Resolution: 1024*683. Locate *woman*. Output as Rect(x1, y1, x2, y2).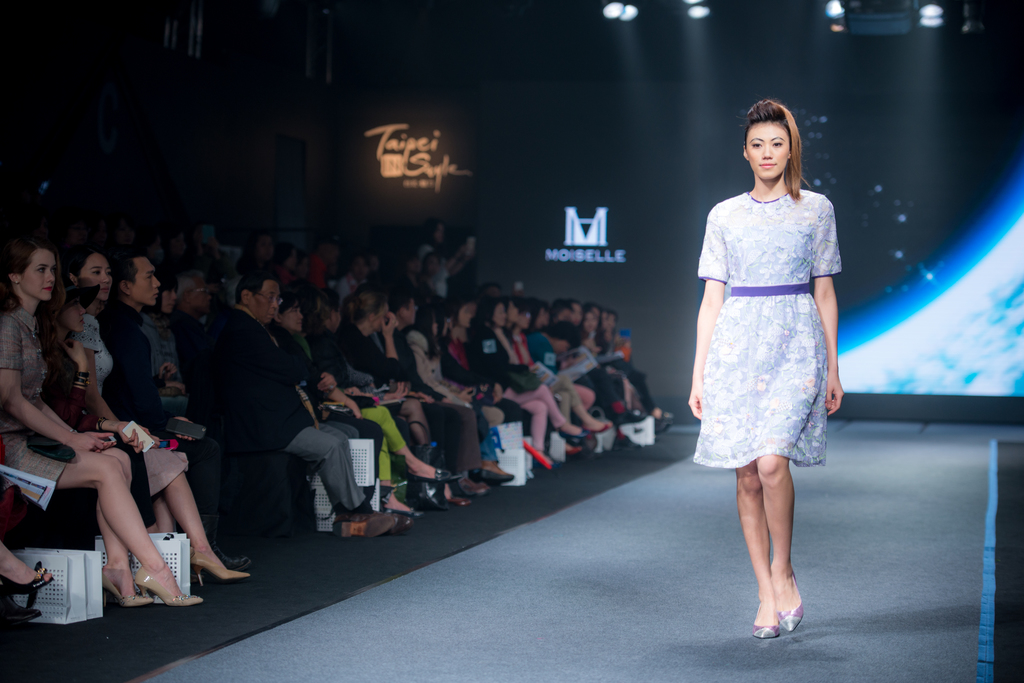
Rect(278, 292, 457, 518).
